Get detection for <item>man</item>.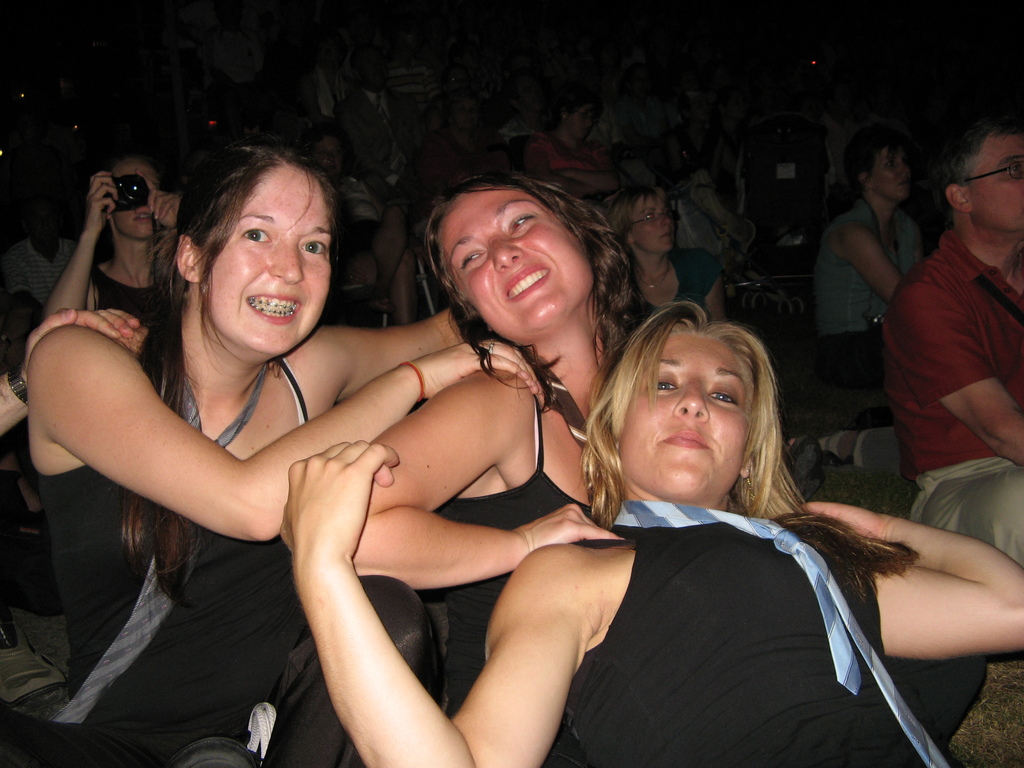
Detection: bbox=[854, 89, 1023, 570].
